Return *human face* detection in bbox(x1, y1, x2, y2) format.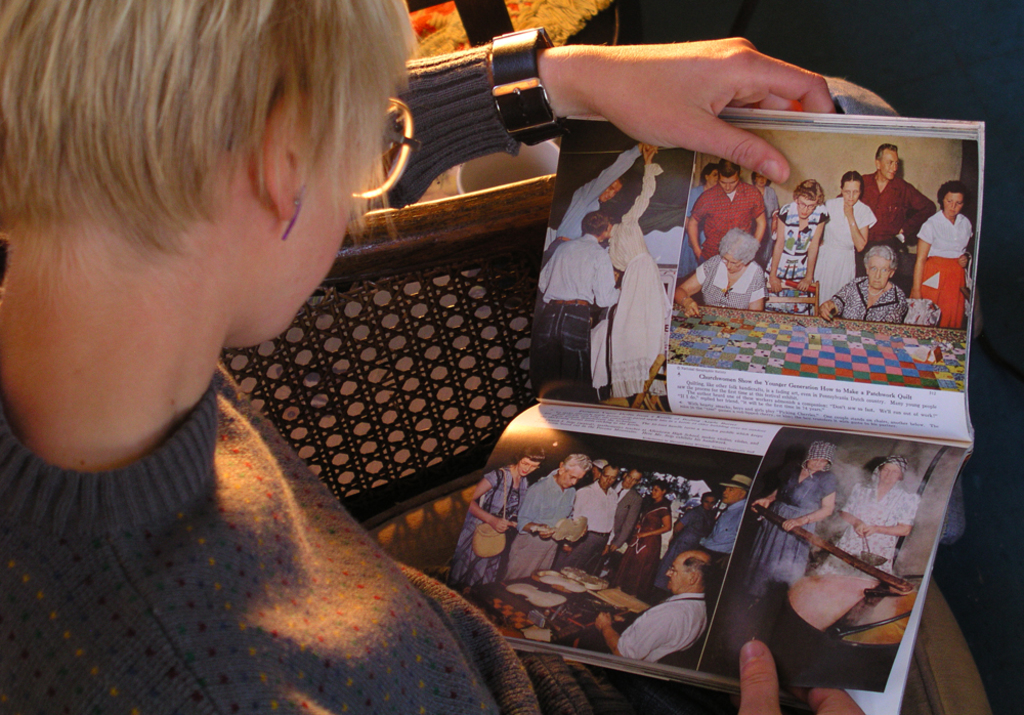
bbox(878, 153, 900, 176).
